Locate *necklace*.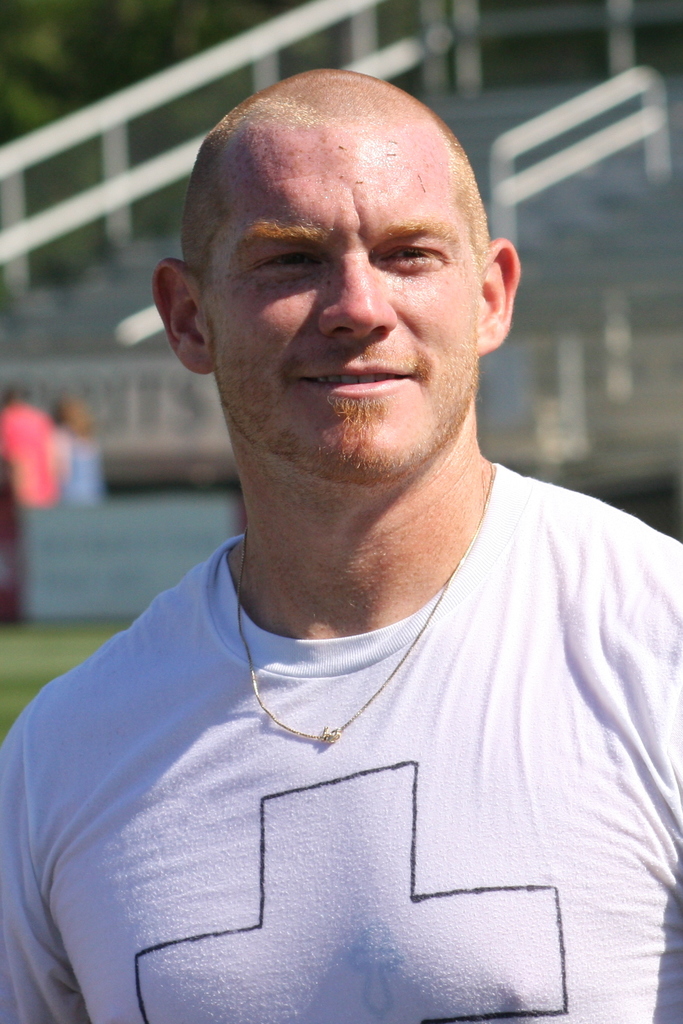
Bounding box: l=233, t=471, r=495, b=746.
